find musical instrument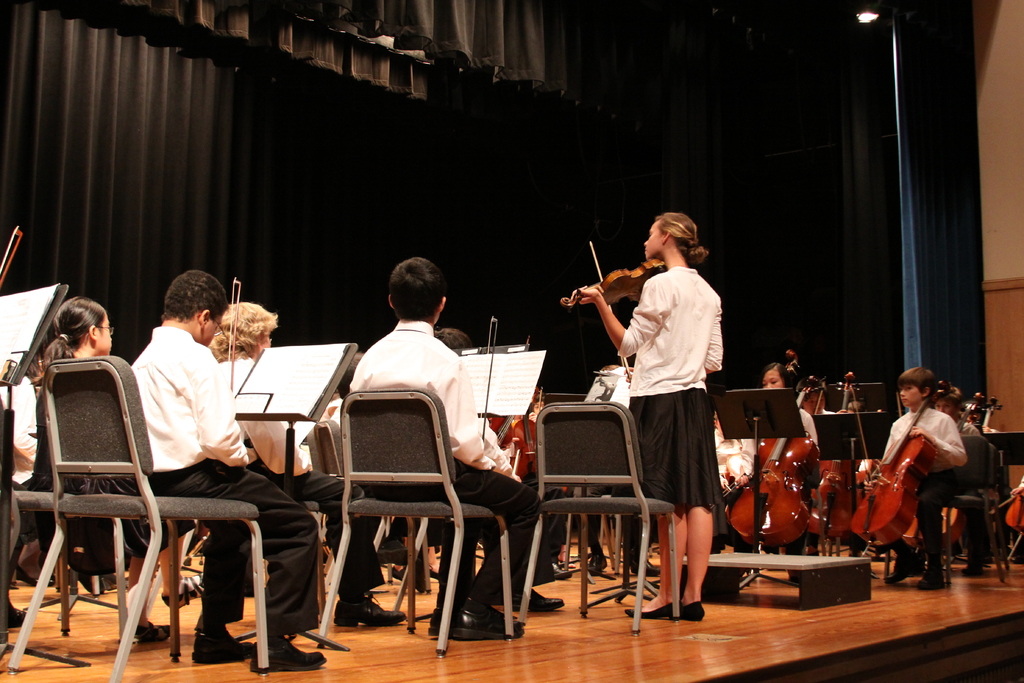
Rect(838, 379, 953, 553)
